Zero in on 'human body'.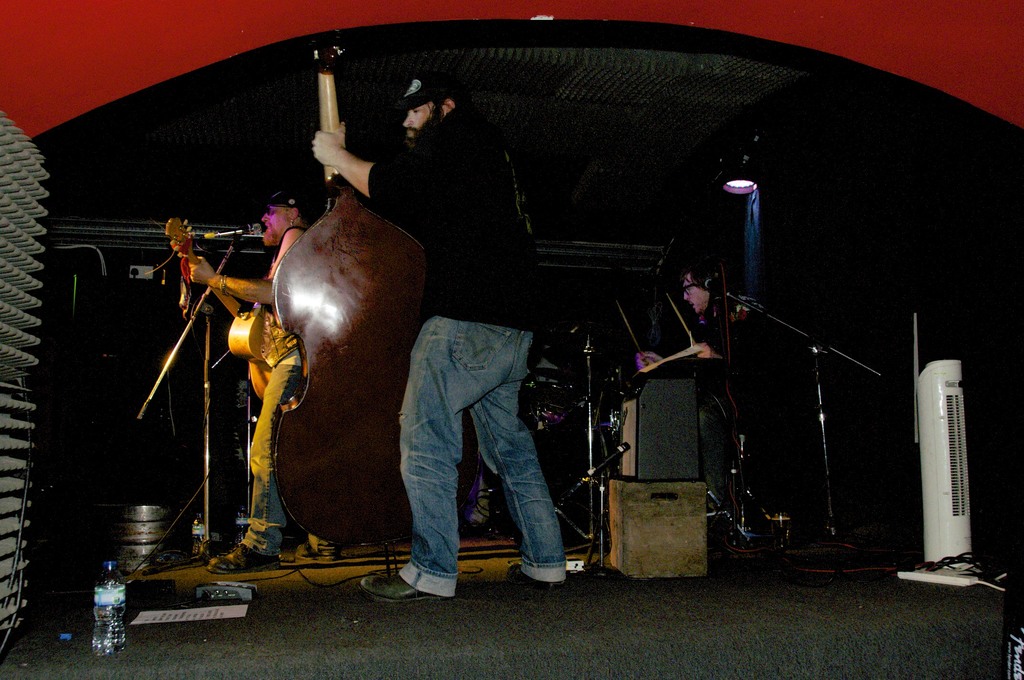
Zeroed in: (634, 263, 734, 521).
